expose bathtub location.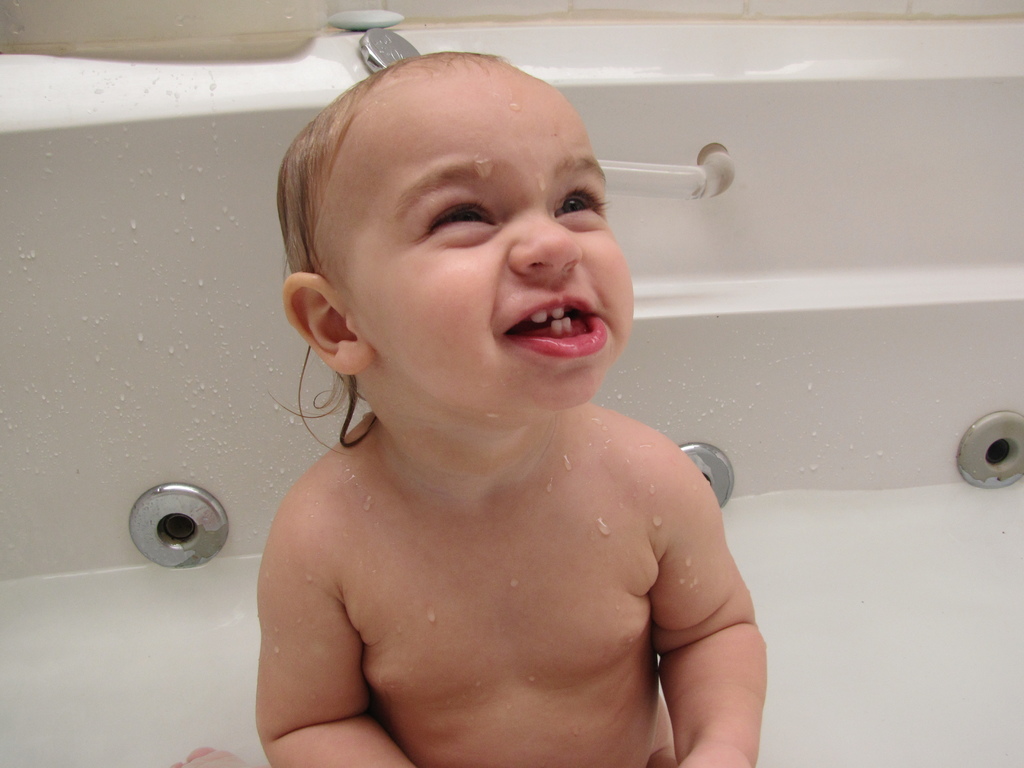
Exposed at <box>0,10,1023,767</box>.
